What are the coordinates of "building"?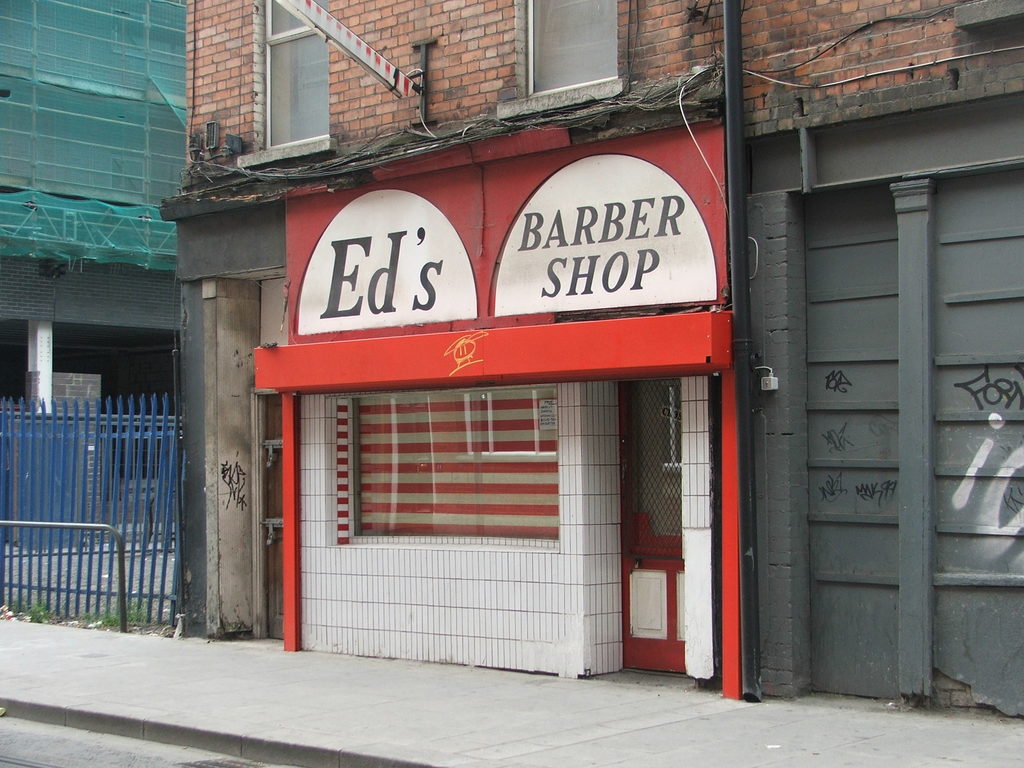
bbox(0, 0, 191, 543).
